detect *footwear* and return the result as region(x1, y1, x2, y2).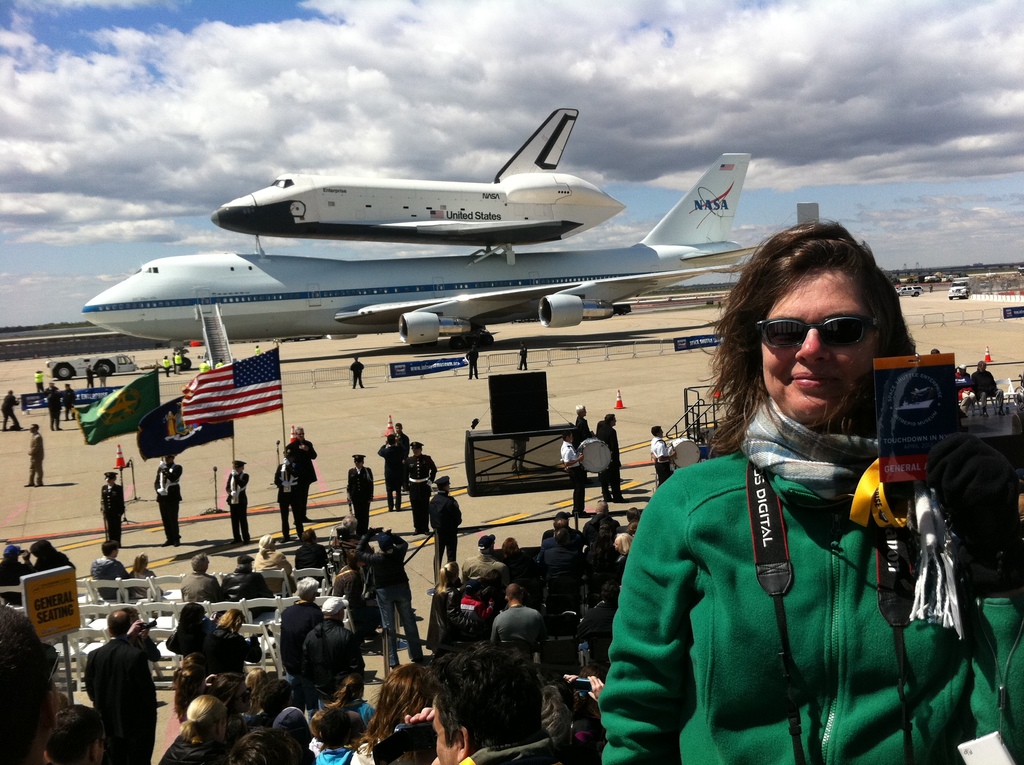
region(174, 531, 180, 545).
